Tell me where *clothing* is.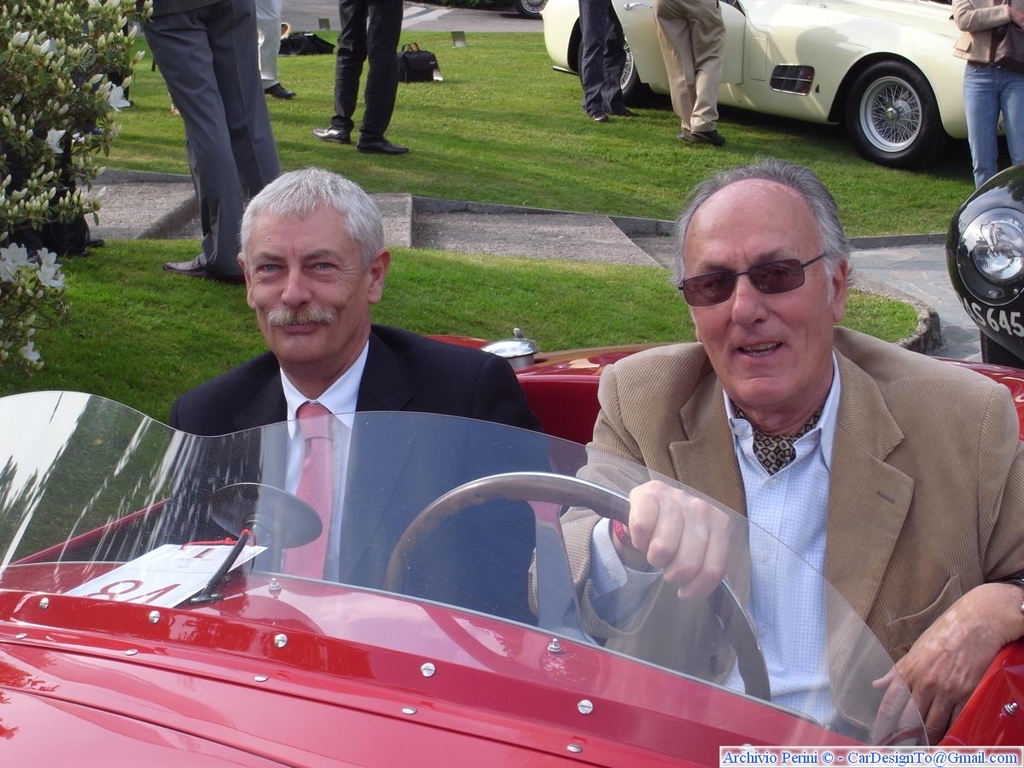
*clothing* is at (575,0,634,114).
